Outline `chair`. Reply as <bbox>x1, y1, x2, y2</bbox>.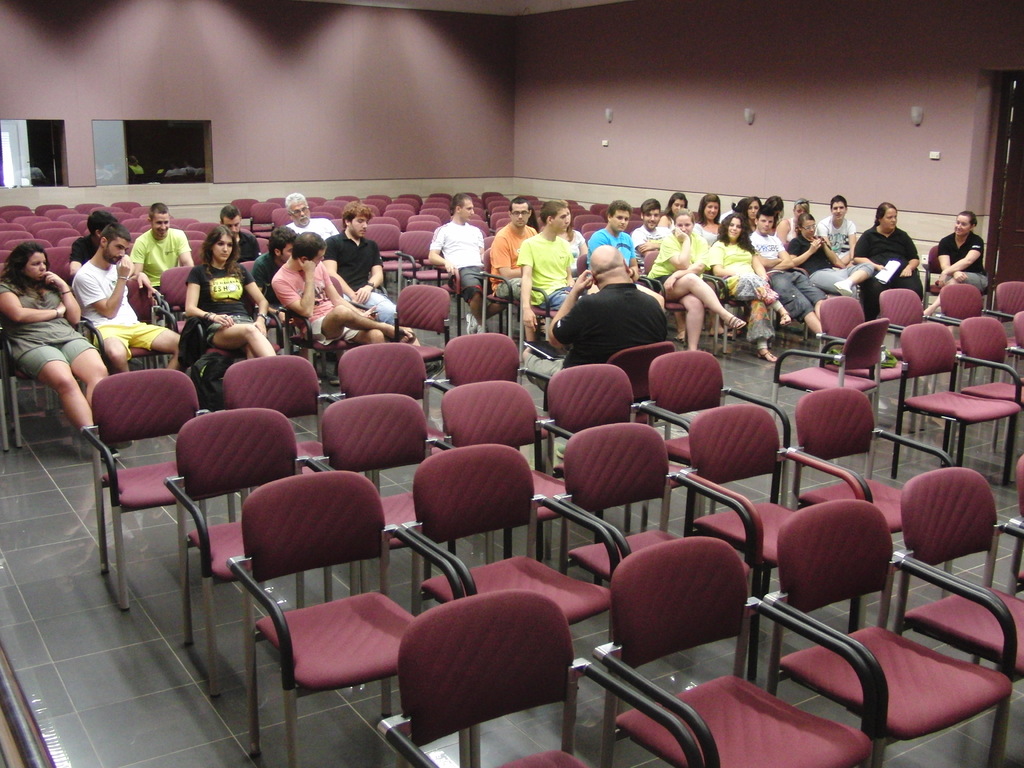
<bbox>874, 285, 964, 419</bbox>.
